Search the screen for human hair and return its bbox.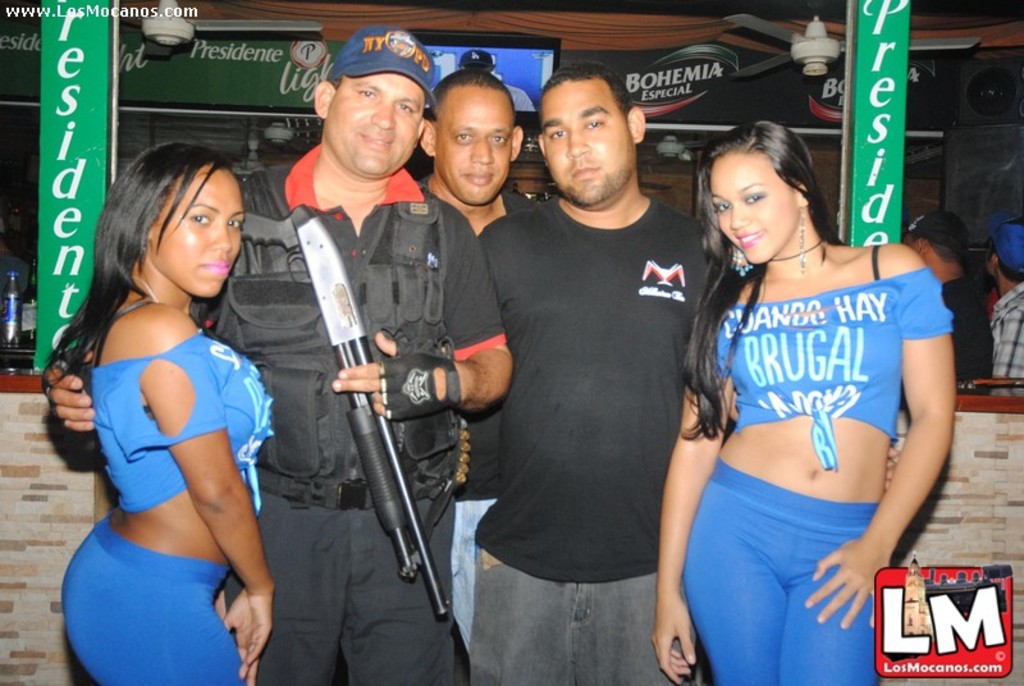
Found: select_region(687, 118, 849, 445).
